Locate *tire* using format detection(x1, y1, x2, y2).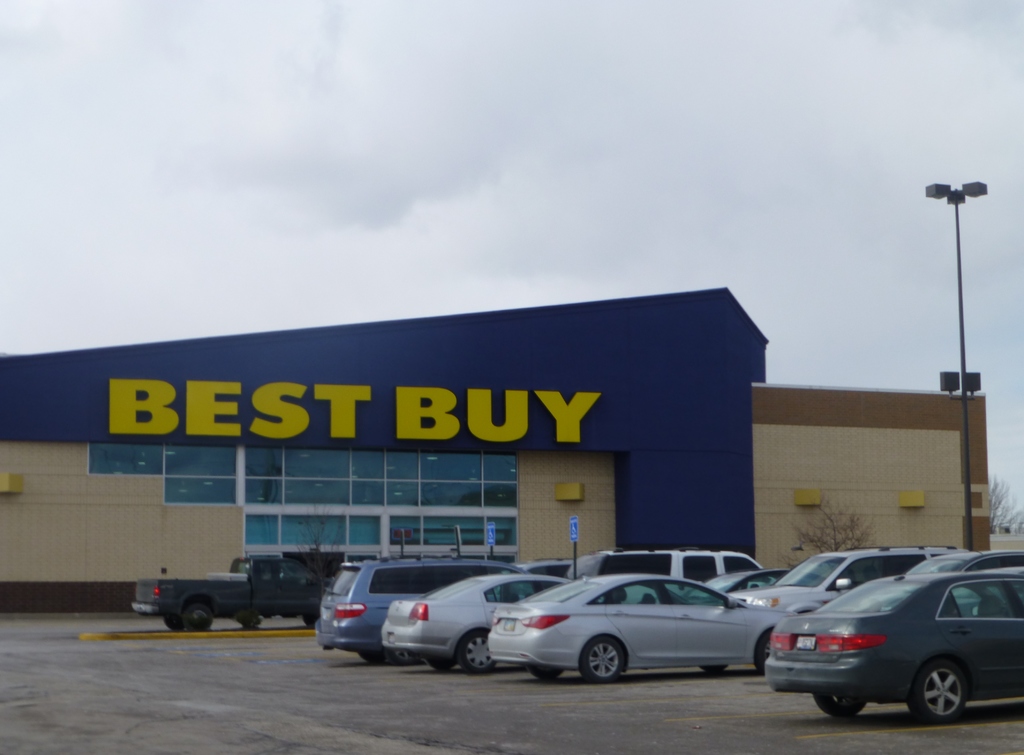
detection(750, 629, 769, 676).
